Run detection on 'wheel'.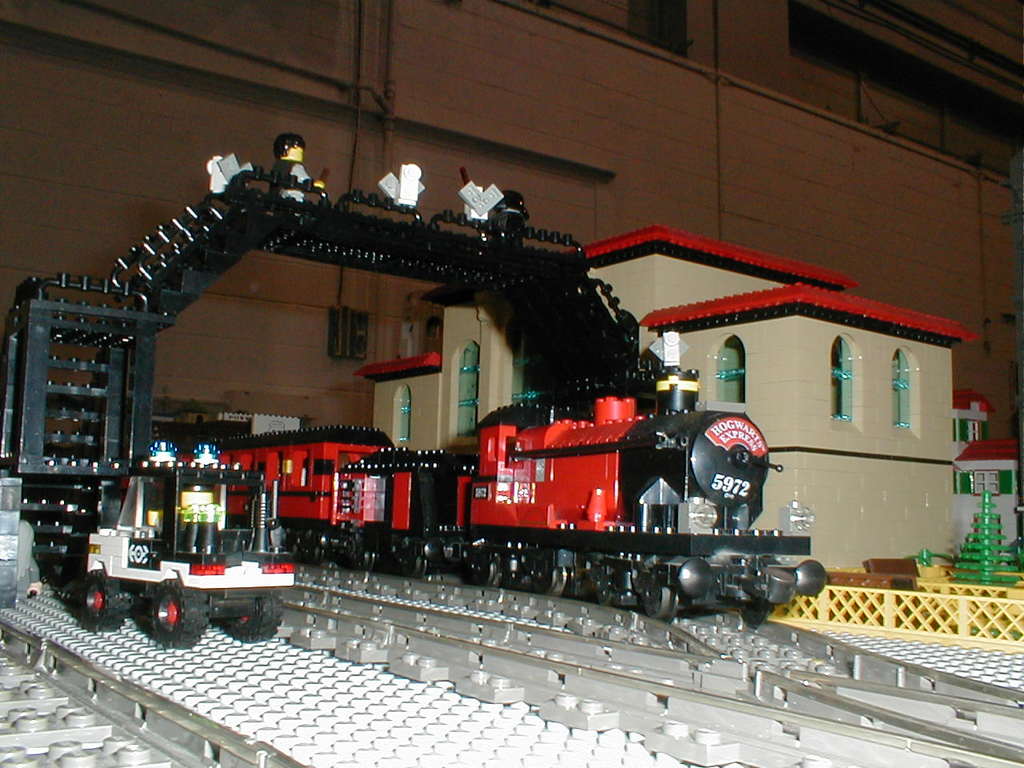
Result: 645:583:679:626.
